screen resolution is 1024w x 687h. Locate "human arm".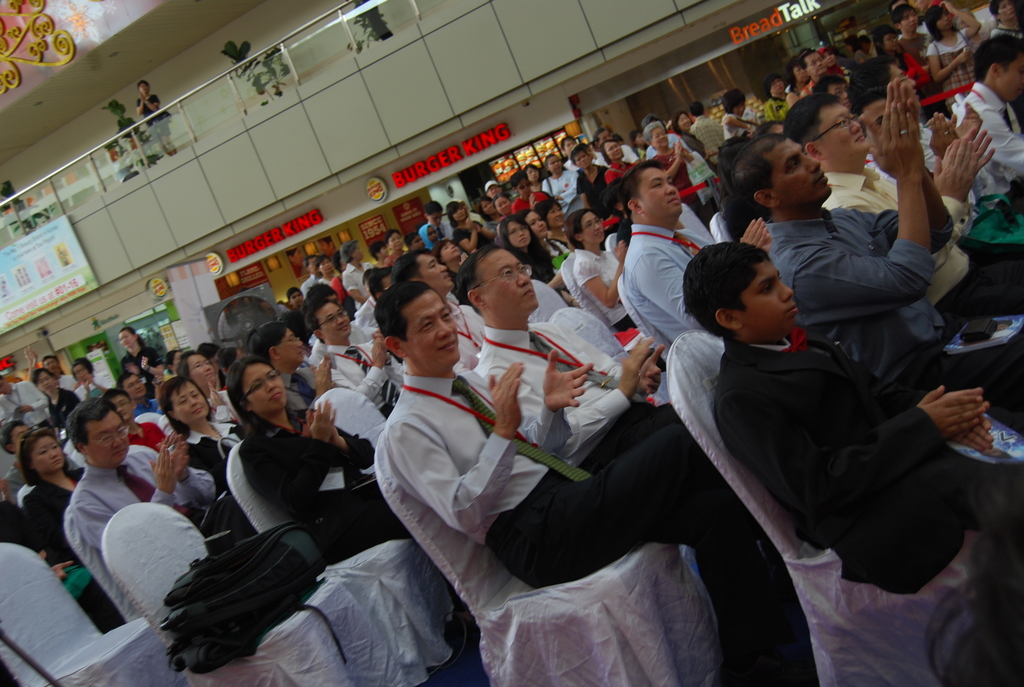
select_region(458, 341, 596, 456).
